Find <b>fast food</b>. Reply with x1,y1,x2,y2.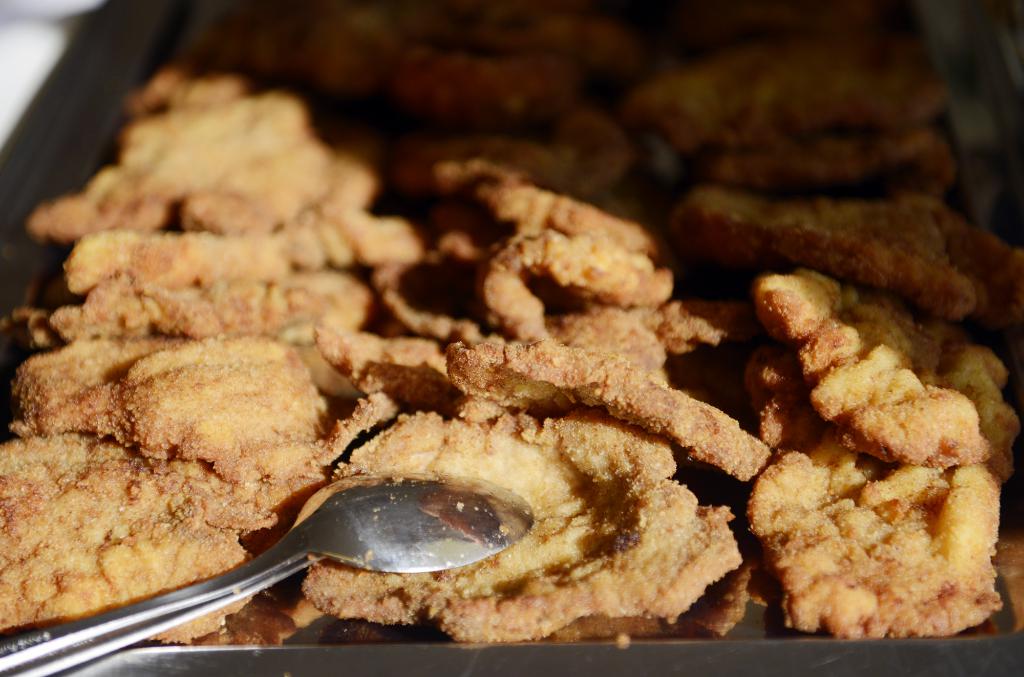
44,6,1020,649.
